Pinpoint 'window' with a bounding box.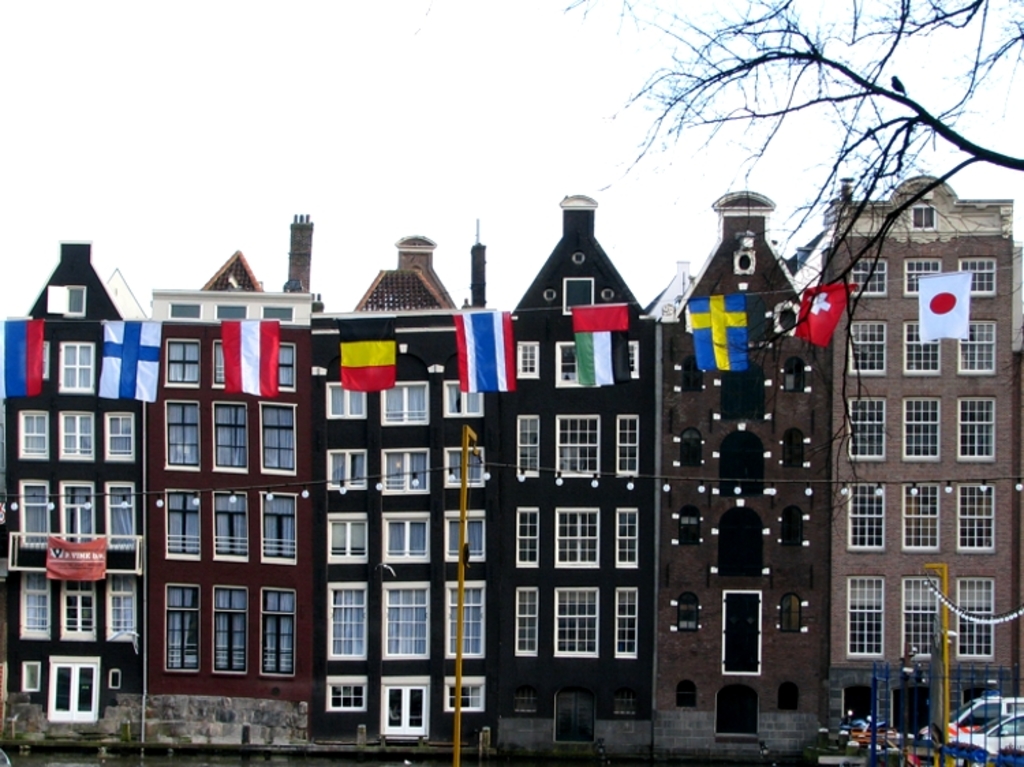
(64,581,91,629).
